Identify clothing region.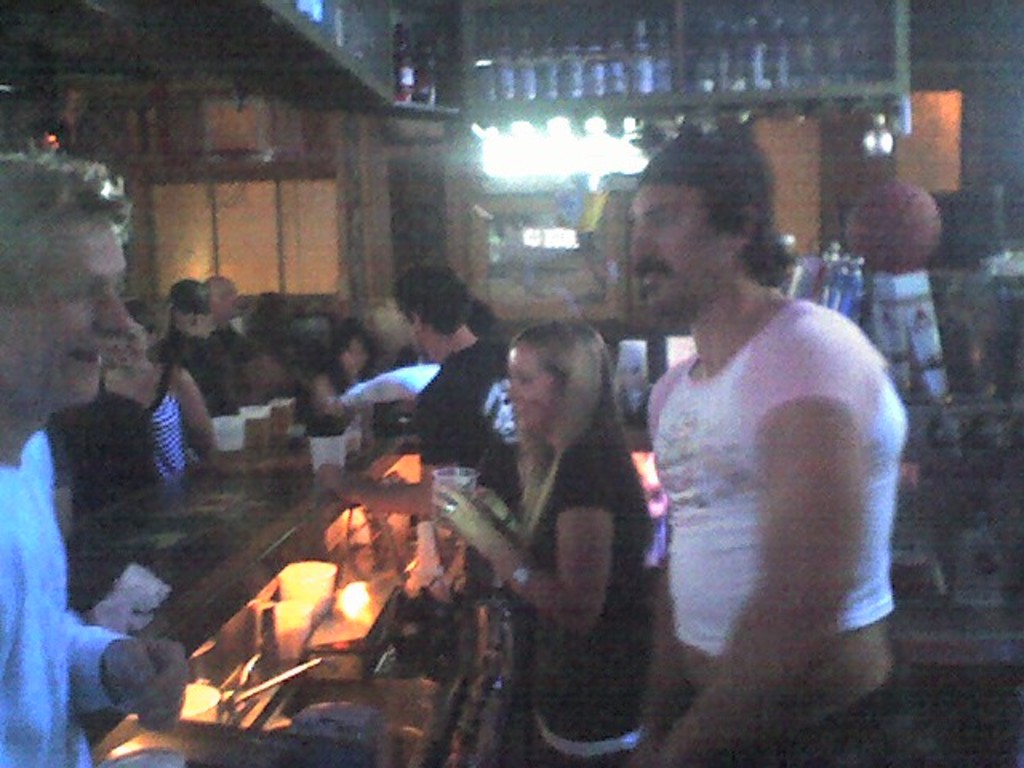
Region: (left=147, top=326, right=256, bottom=419).
